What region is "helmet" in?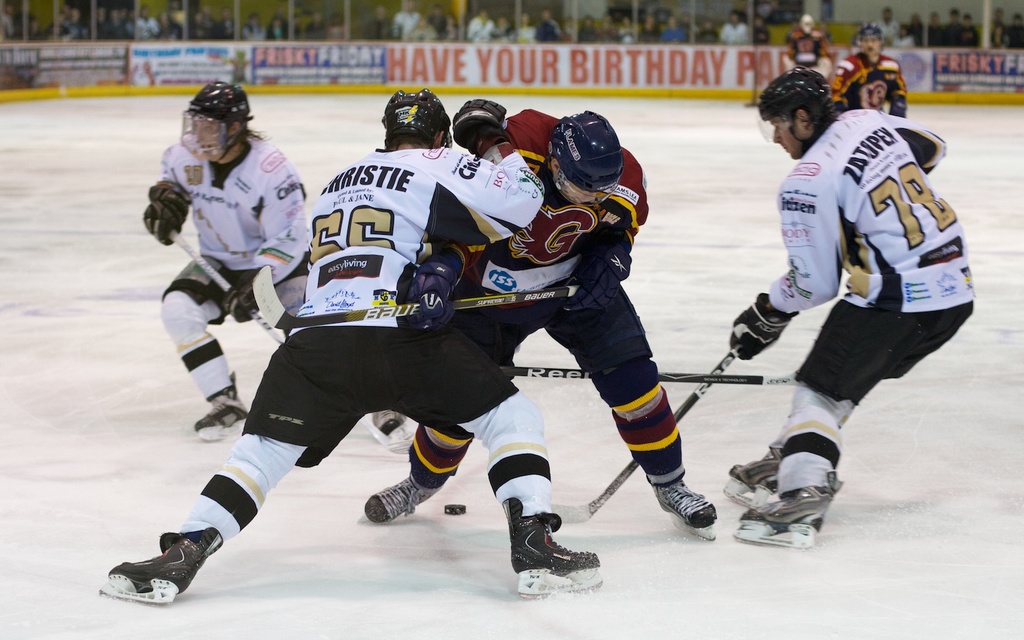
box=[546, 108, 626, 209].
